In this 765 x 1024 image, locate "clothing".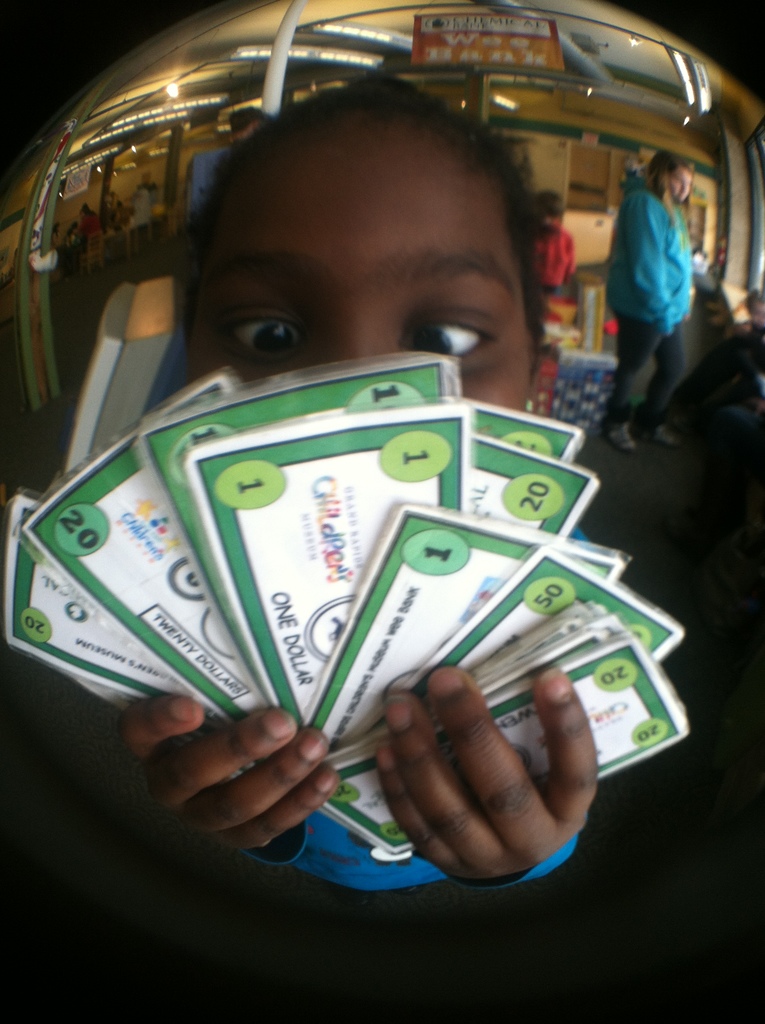
Bounding box: Rect(185, 152, 232, 207).
